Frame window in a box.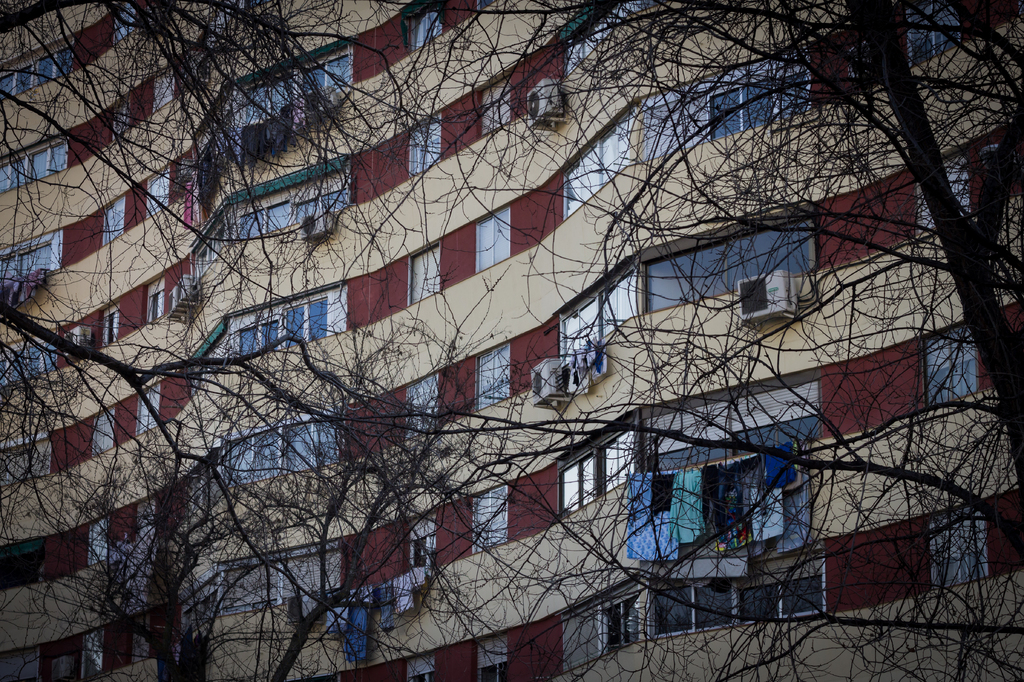
<bbox>480, 83, 510, 129</bbox>.
